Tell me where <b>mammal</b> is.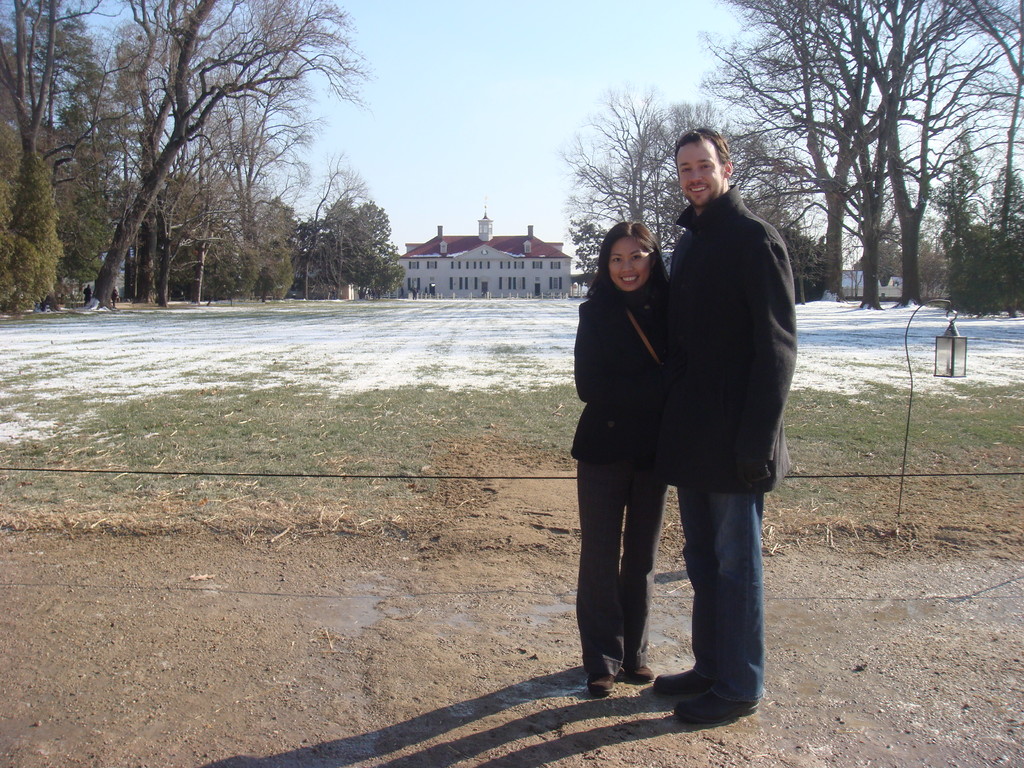
<b>mammal</b> is at 424/287/427/293.
